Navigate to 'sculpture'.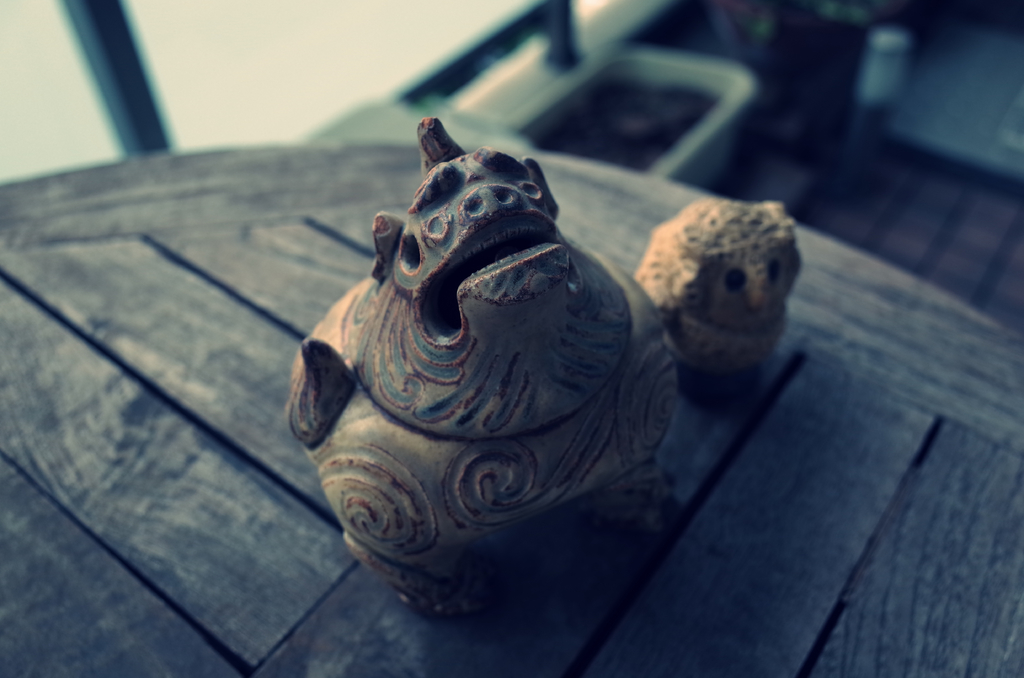
Navigation target: box=[282, 96, 681, 656].
